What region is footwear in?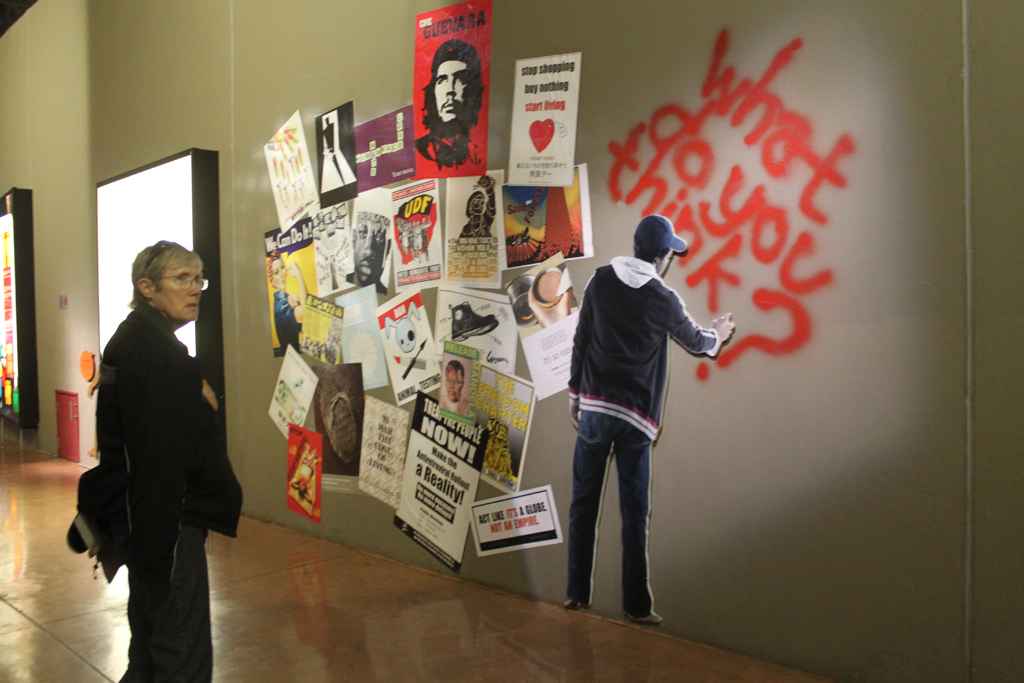
447,300,509,340.
